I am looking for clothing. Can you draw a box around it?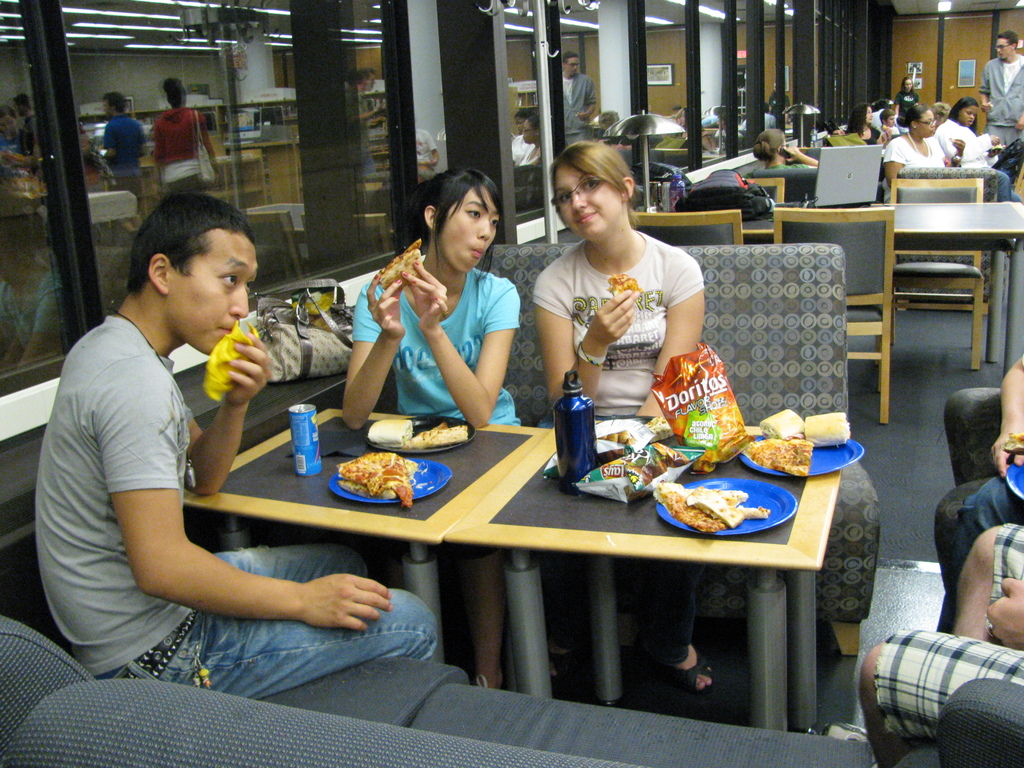
Sure, the bounding box is locate(893, 143, 951, 175).
